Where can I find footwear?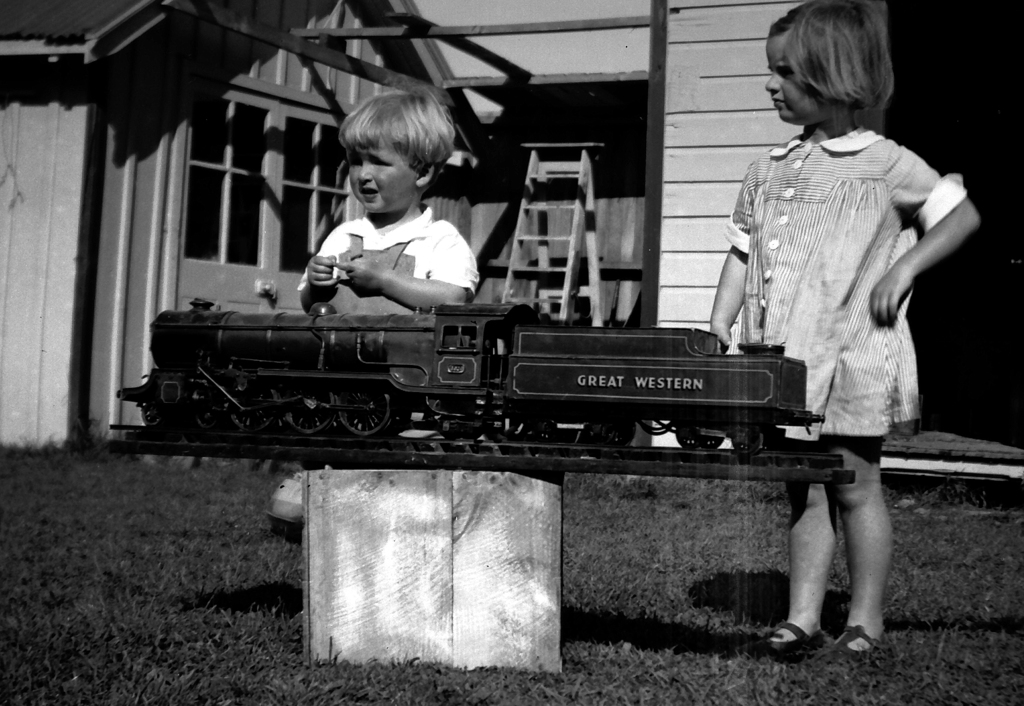
You can find it at 831 624 875 662.
